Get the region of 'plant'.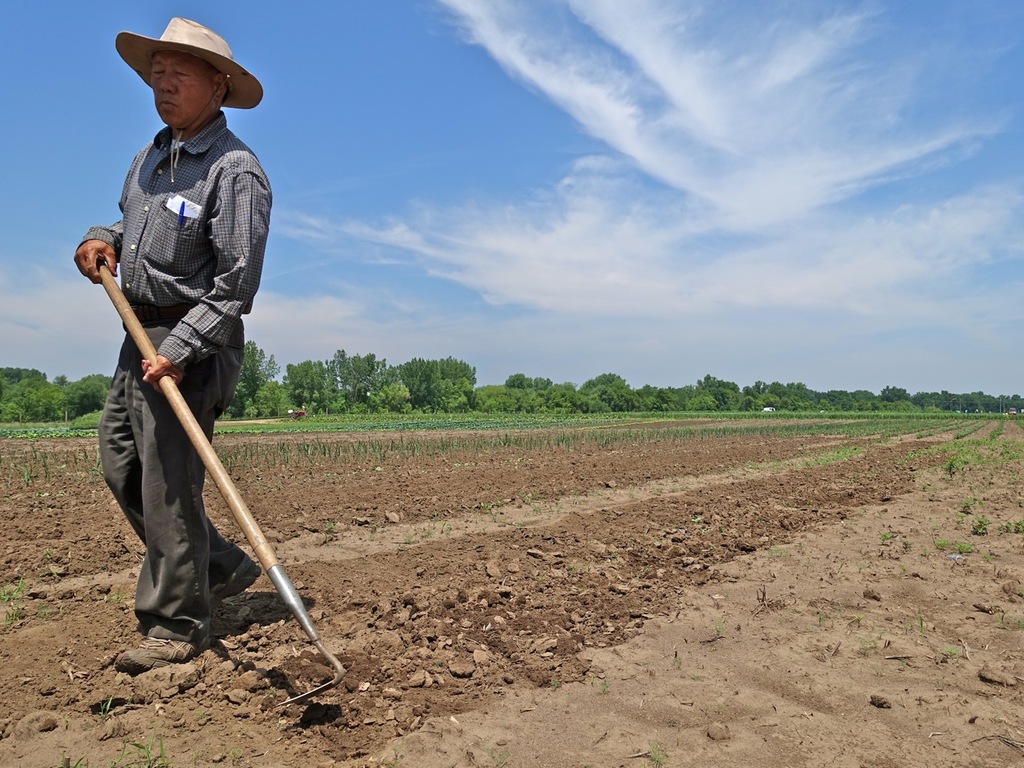
crop(584, 560, 592, 574).
